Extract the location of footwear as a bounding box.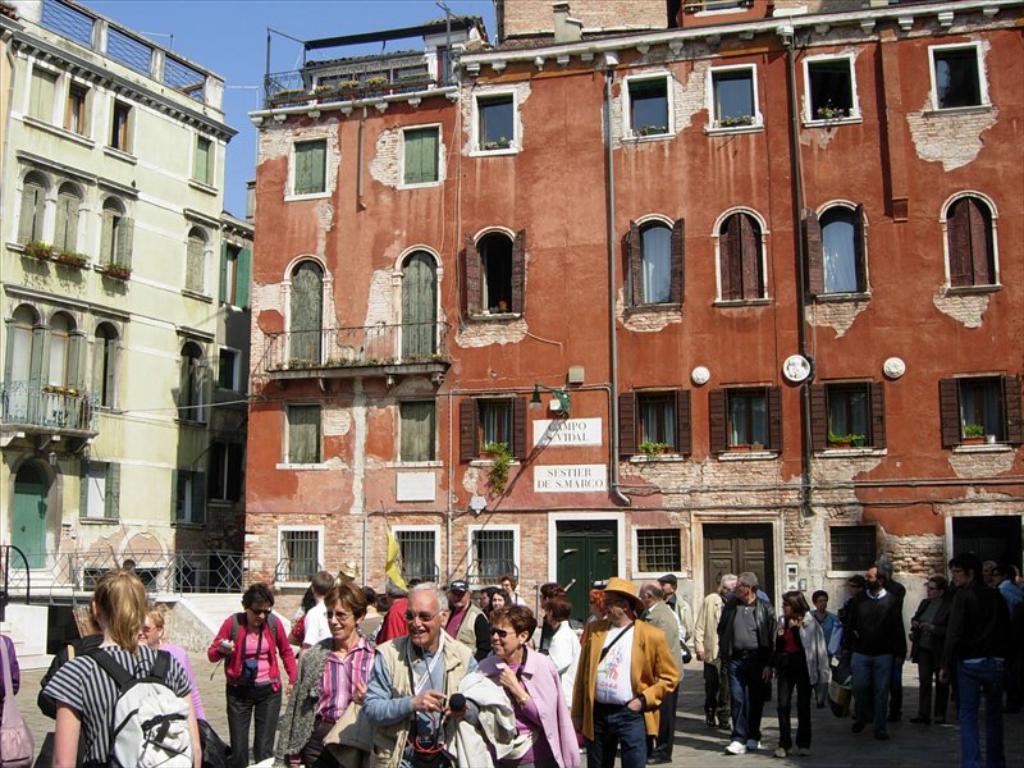
<box>872,727,895,744</box>.
